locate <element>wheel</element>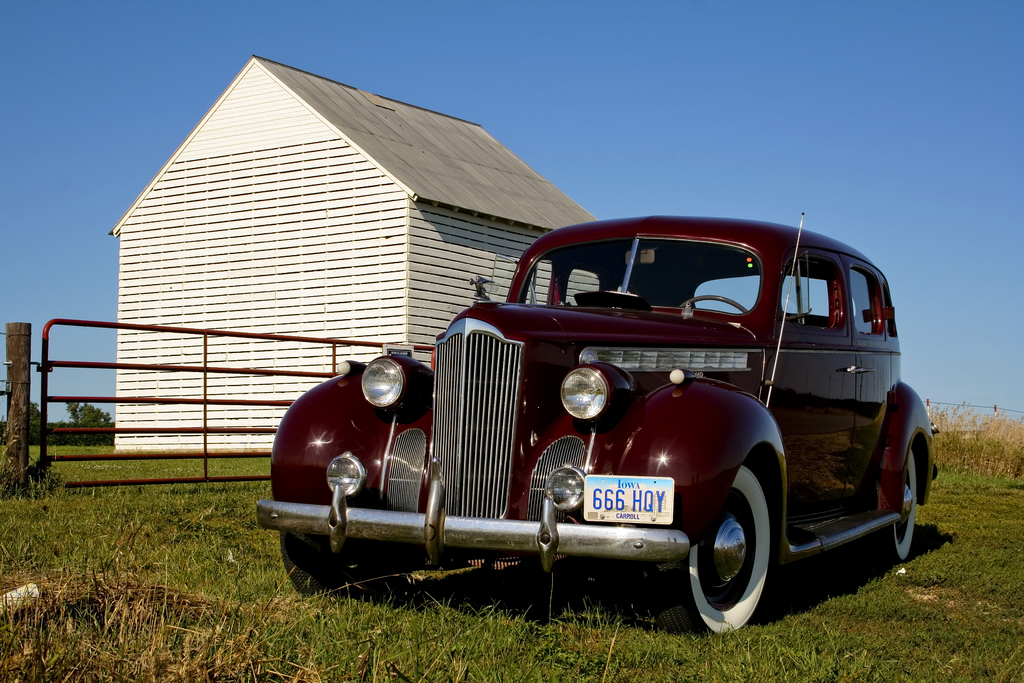
<bbox>881, 442, 925, 566</bbox>
